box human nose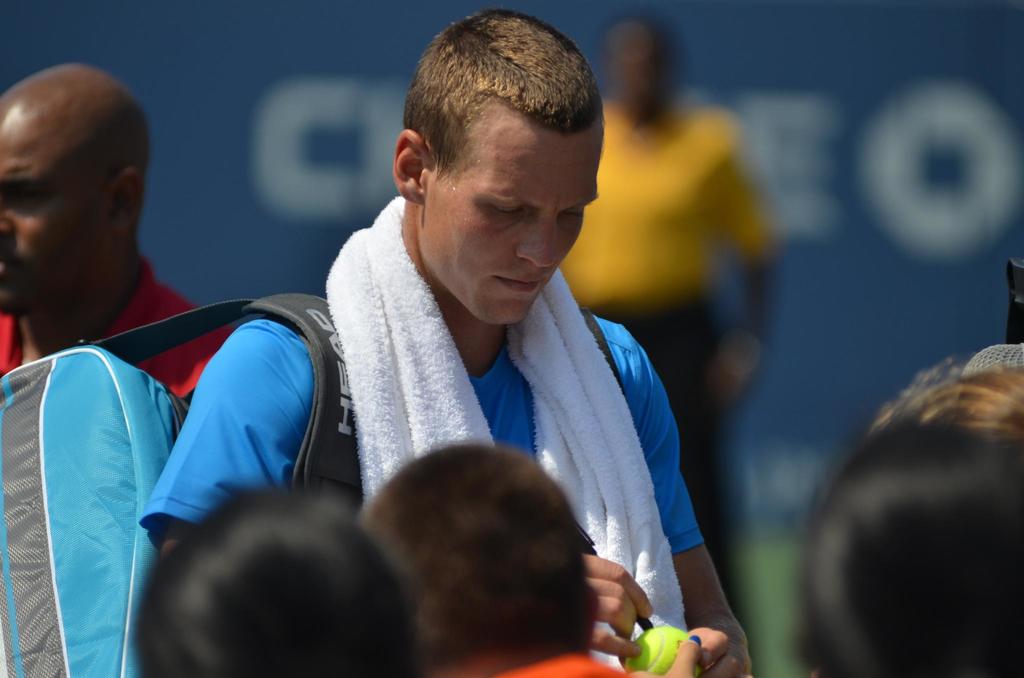
rect(520, 206, 558, 269)
